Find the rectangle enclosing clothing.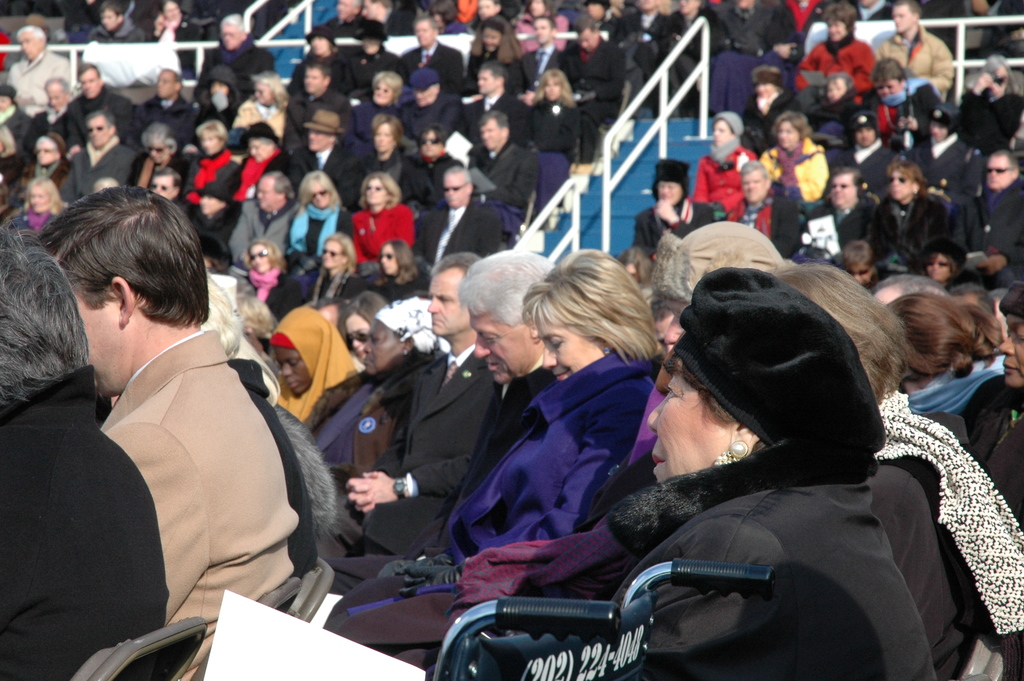
(left=202, top=66, right=238, bottom=126).
